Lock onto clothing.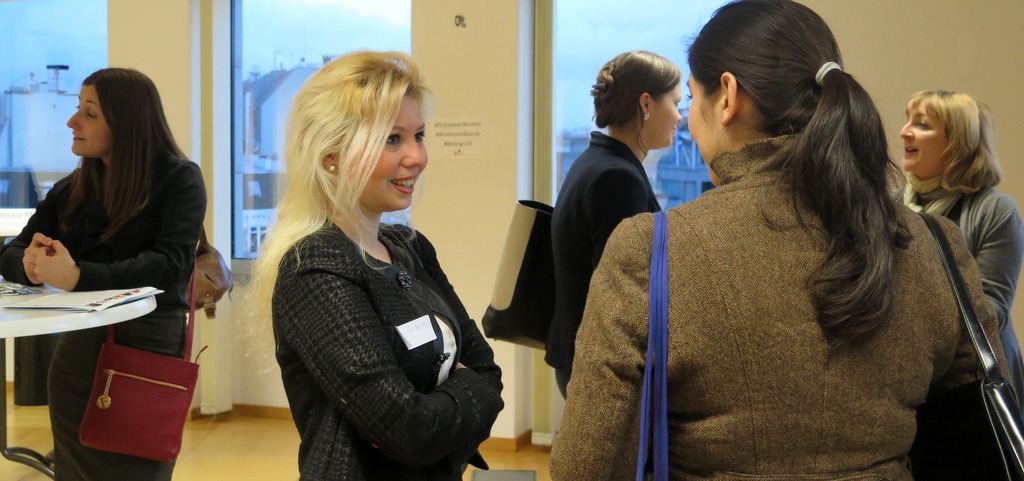
Locked: left=894, top=159, right=1023, bottom=405.
